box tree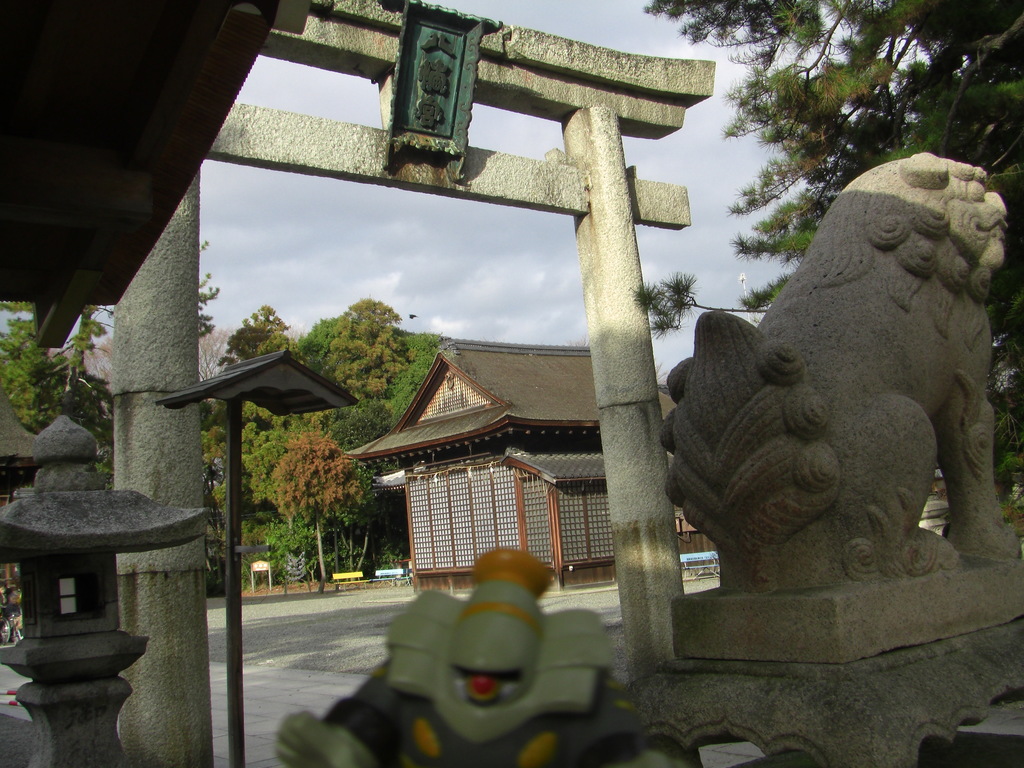
<box>294,310,445,426</box>
